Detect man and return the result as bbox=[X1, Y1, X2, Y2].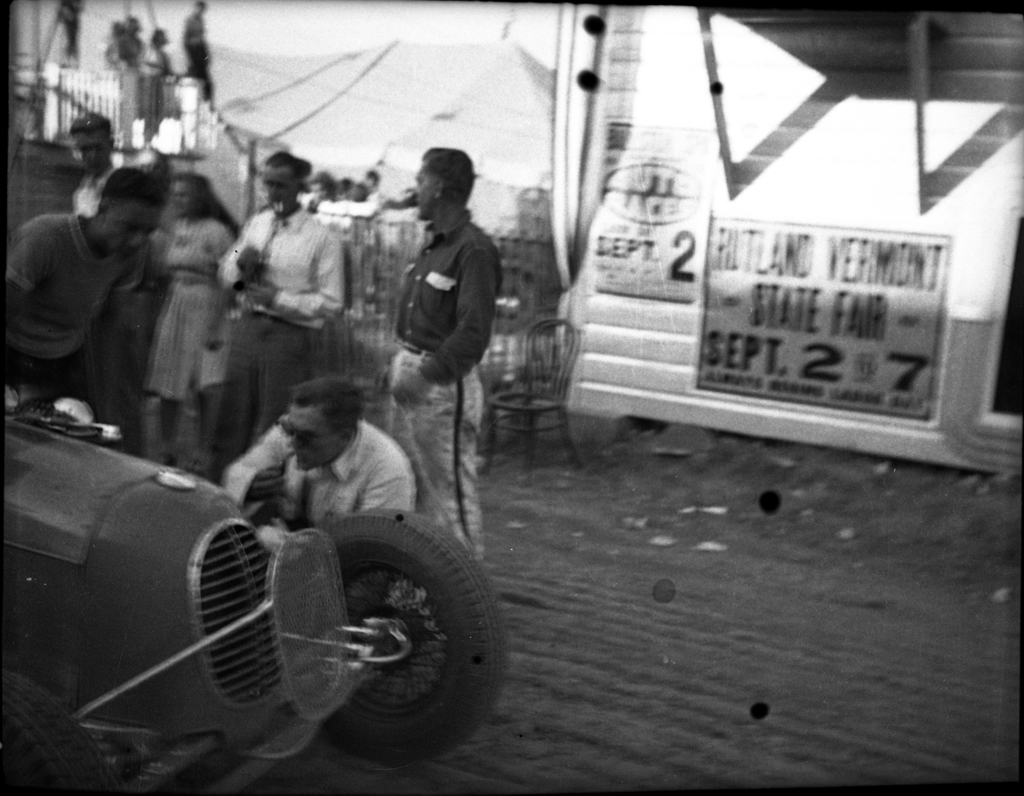
bbox=[365, 152, 514, 527].
